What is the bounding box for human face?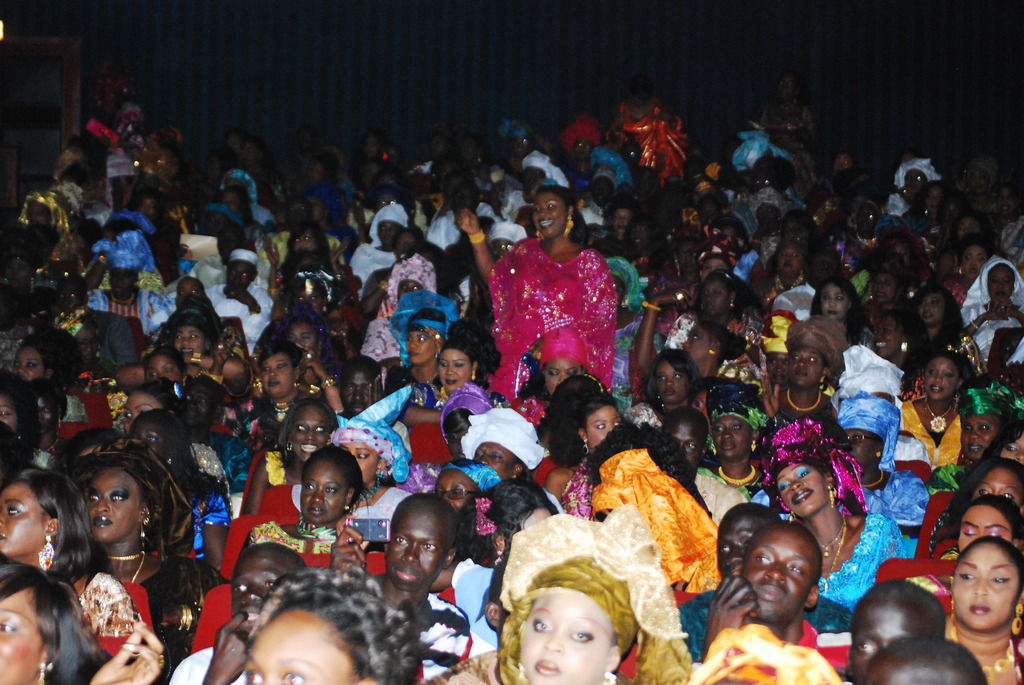
crop(684, 323, 708, 356).
